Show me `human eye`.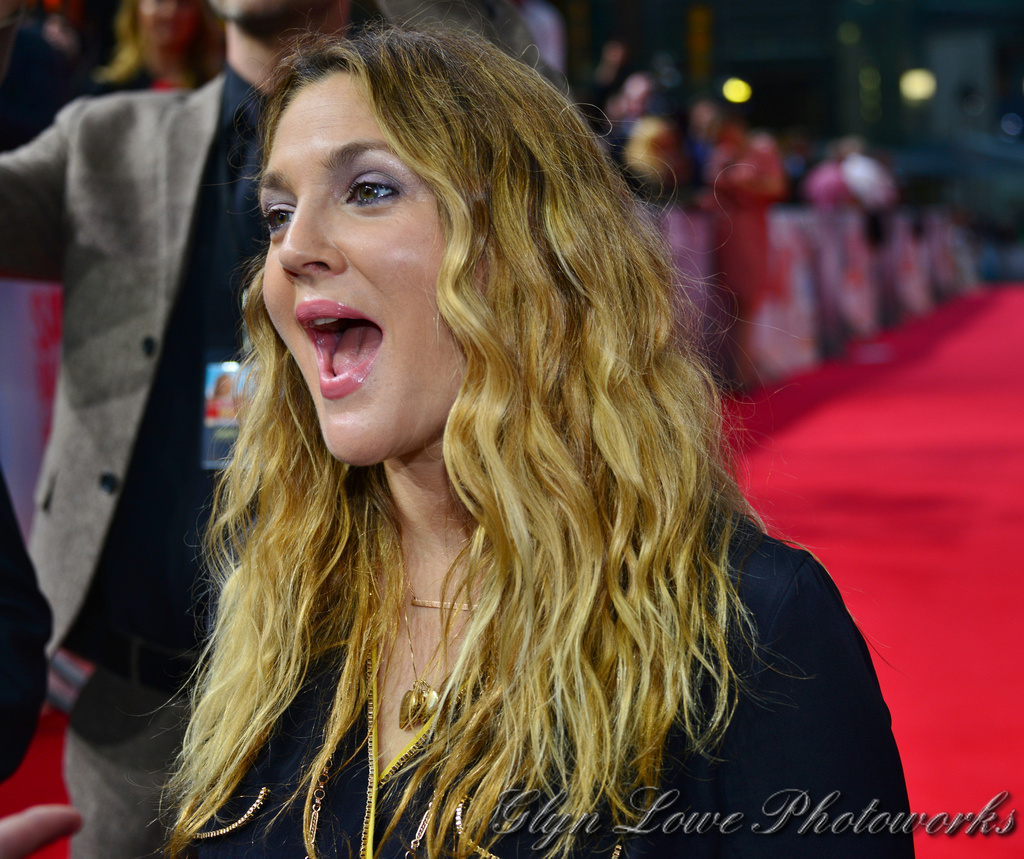
`human eye` is here: {"x1": 338, "y1": 170, "x2": 401, "y2": 217}.
